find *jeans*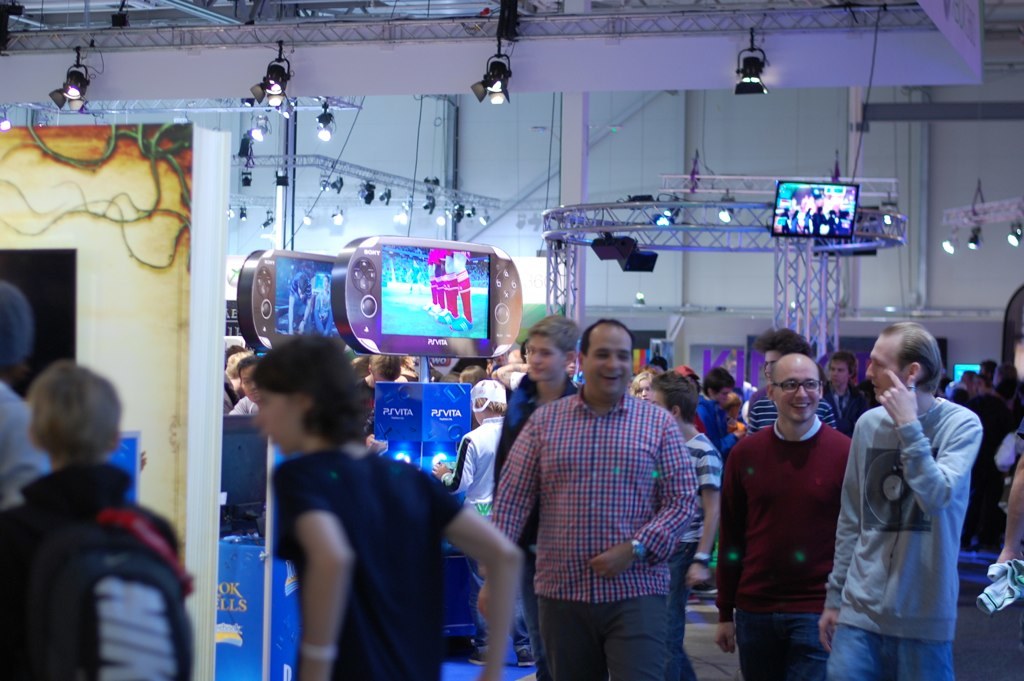
<region>541, 593, 668, 680</region>
